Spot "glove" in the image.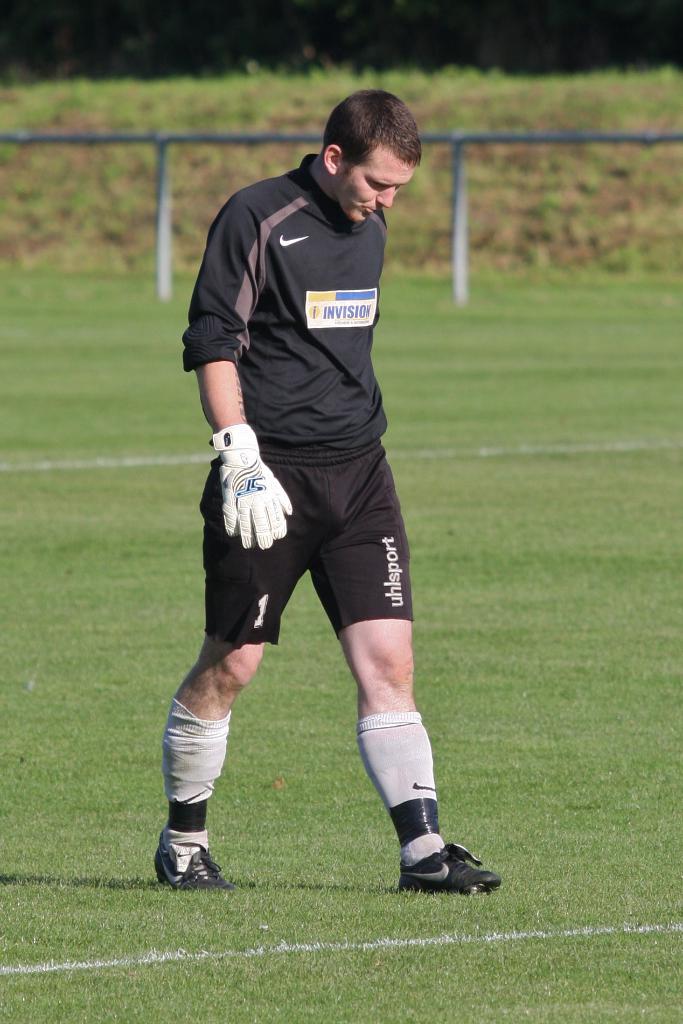
"glove" found at left=209, top=422, right=295, bottom=551.
